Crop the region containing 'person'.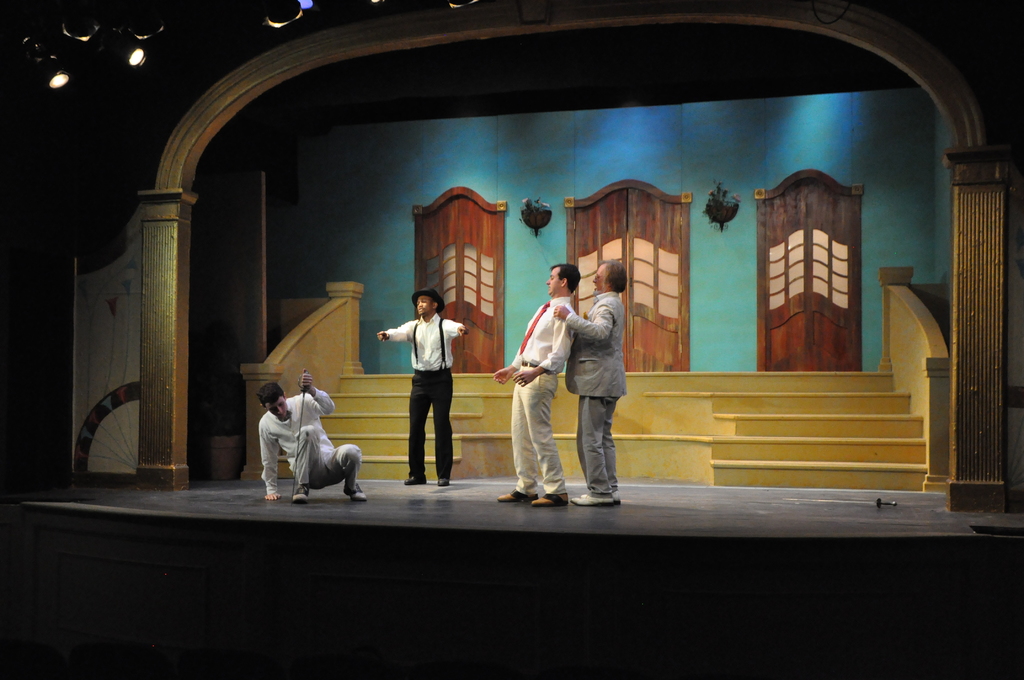
Crop region: [554, 258, 625, 505].
